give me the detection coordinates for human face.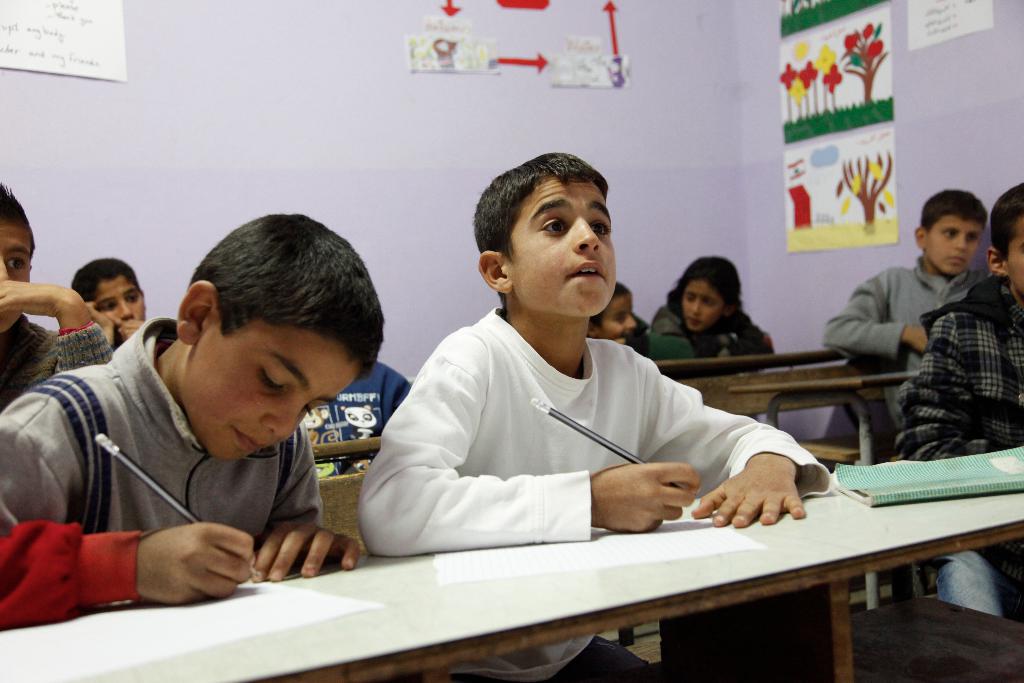
bbox=[924, 211, 977, 281].
